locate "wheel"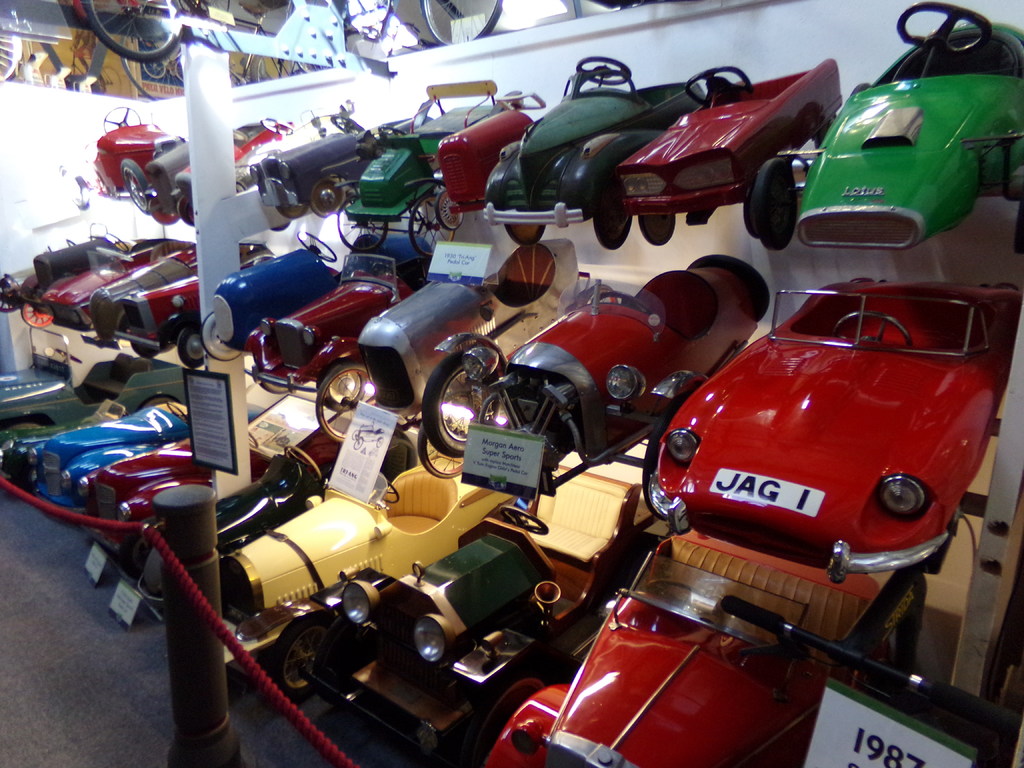
[251, 56, 269, 83]
